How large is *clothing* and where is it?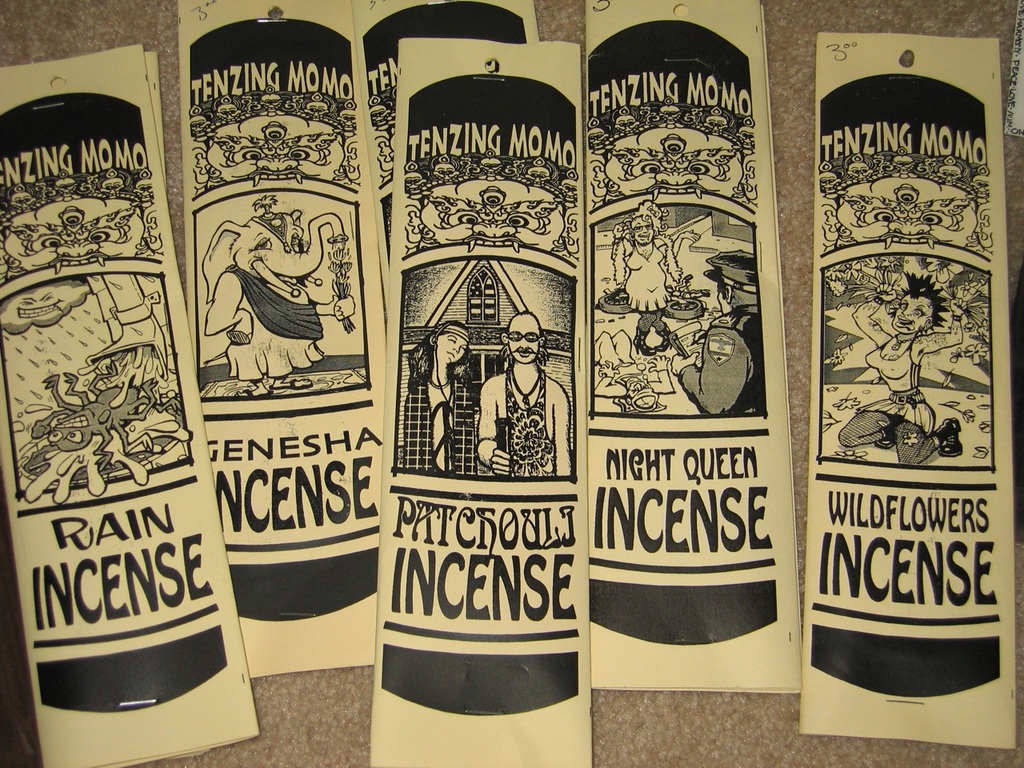
Bounding box: 621:234:669:311.
